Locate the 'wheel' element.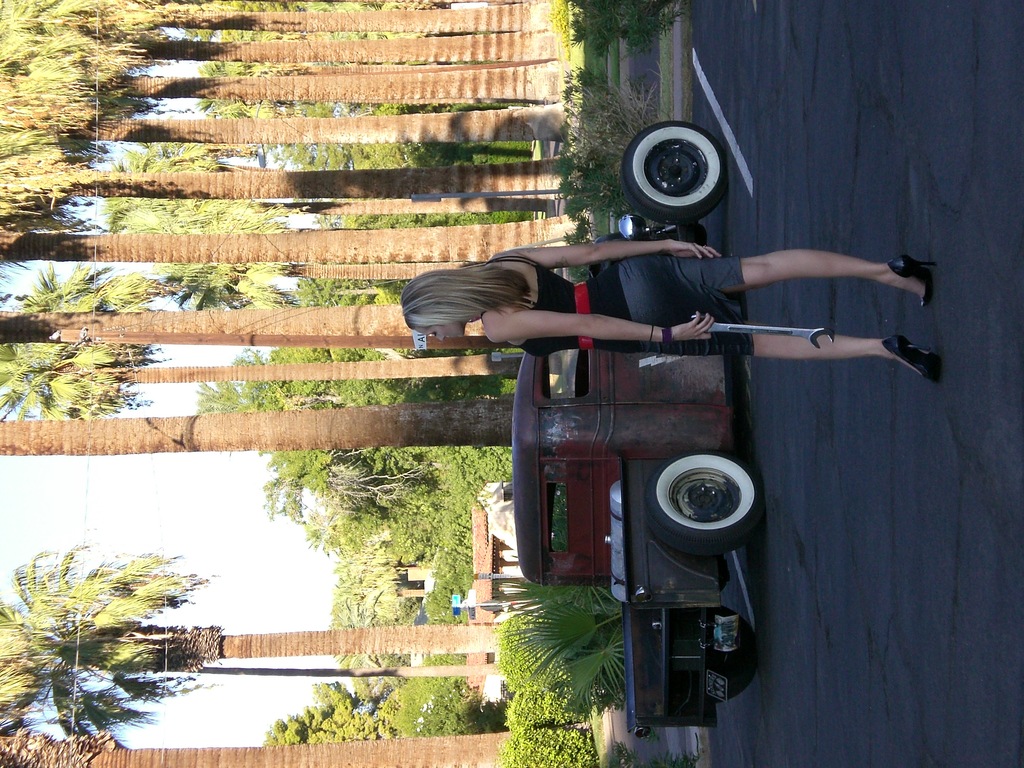
Element bbox: rect(711, 607, 752, 701).
